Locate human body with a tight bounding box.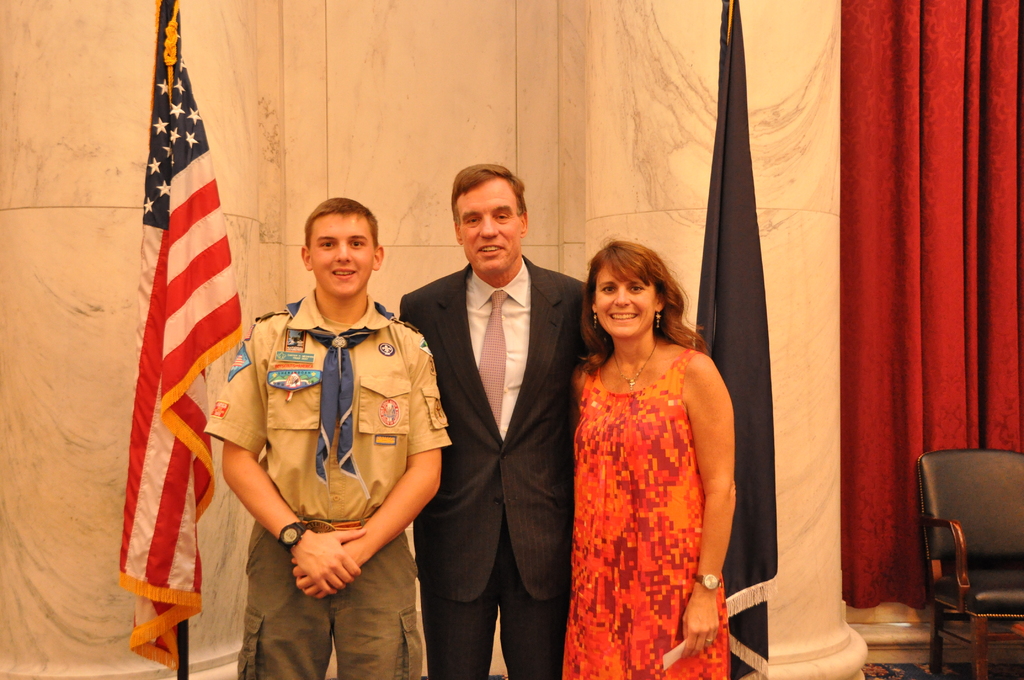
bbox=(204, 197, 454, 679).
